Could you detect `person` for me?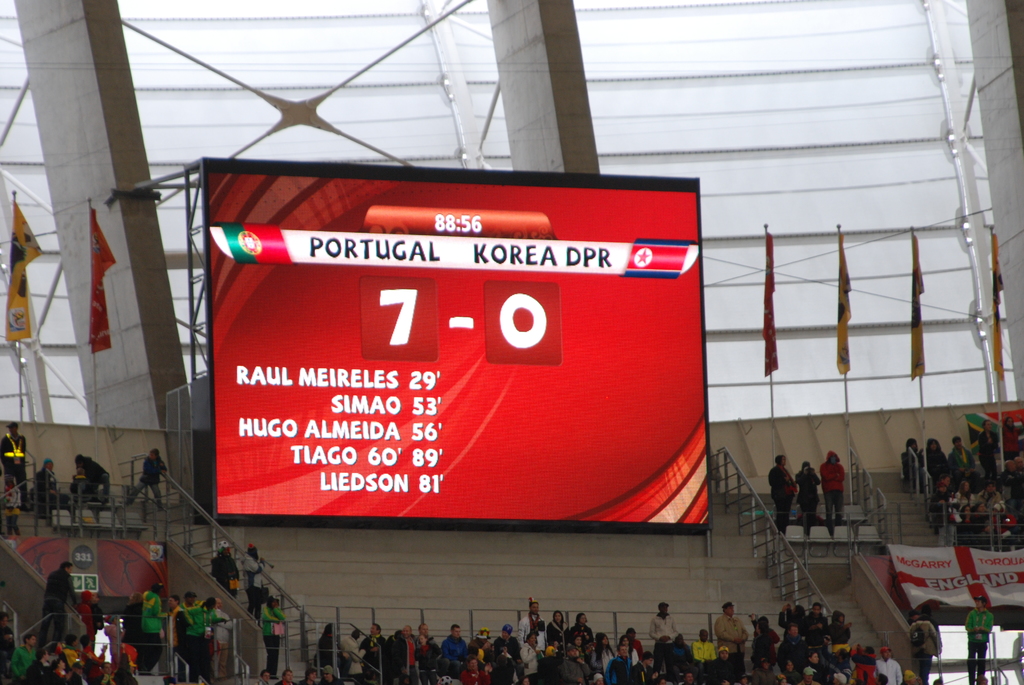
Detection result: [x1=769, y1=455, x2=800, y2=537].
